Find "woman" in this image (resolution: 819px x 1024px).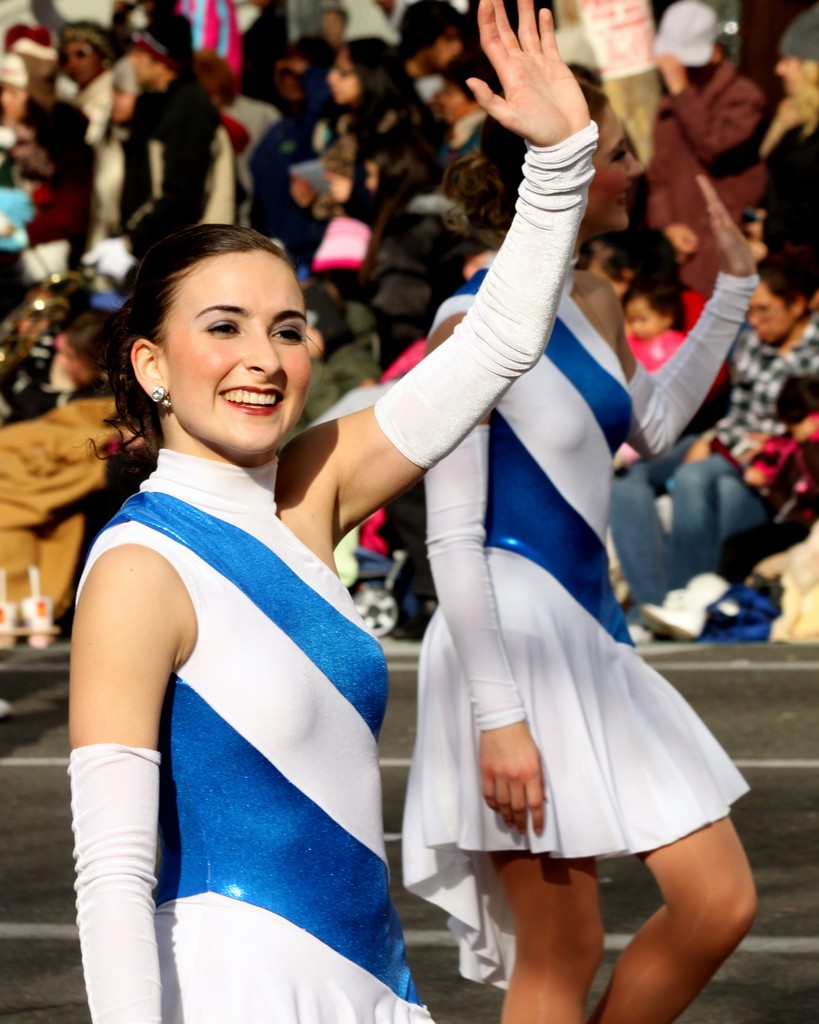
pyautogui.locateOnScreen(422, 56, 751, 1023).
